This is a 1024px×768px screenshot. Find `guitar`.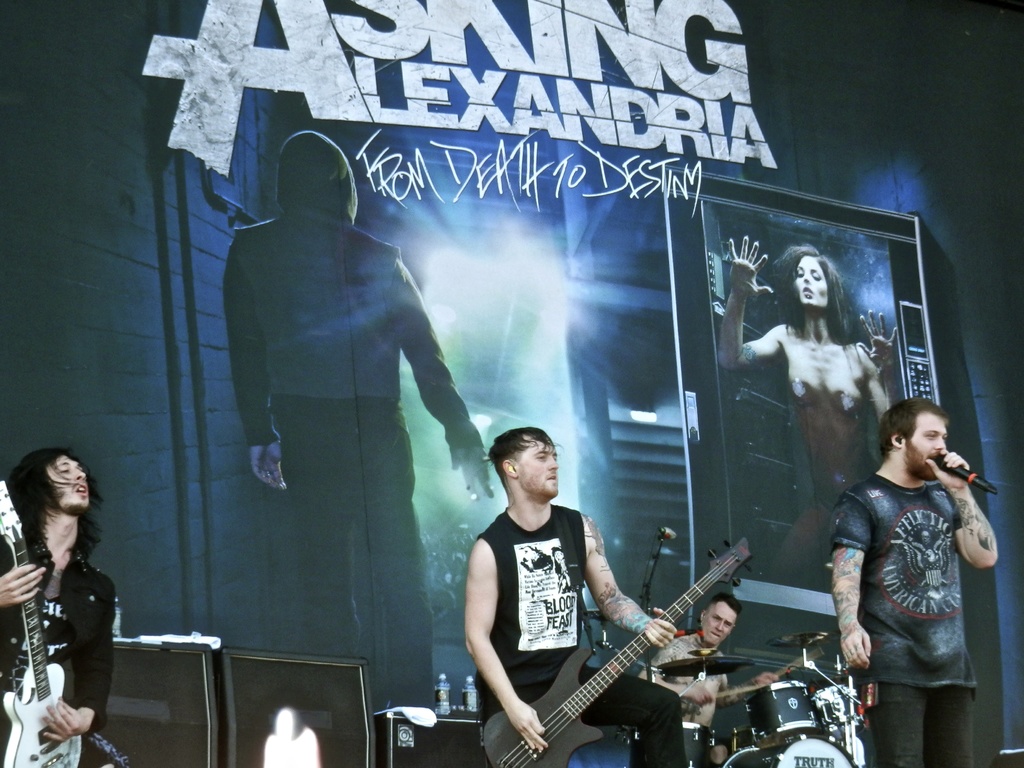
Bounding box: 481, 532, 797, 767.
